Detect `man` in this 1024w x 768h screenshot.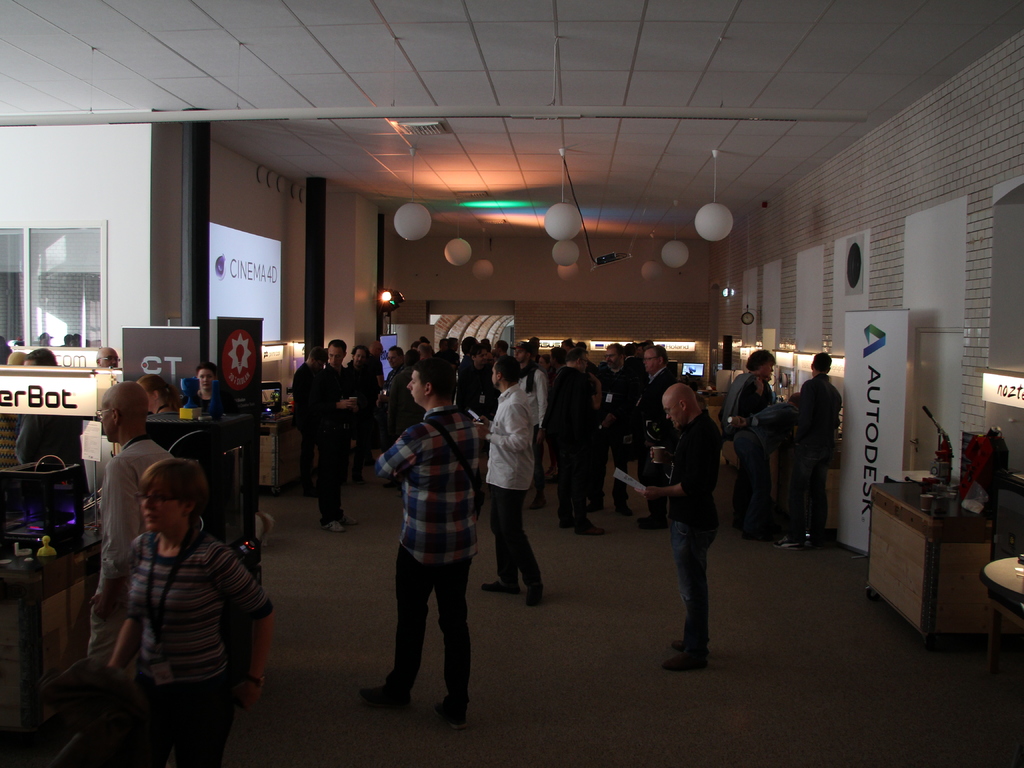
Detection: l=662, t=379, r=730, b=680.
